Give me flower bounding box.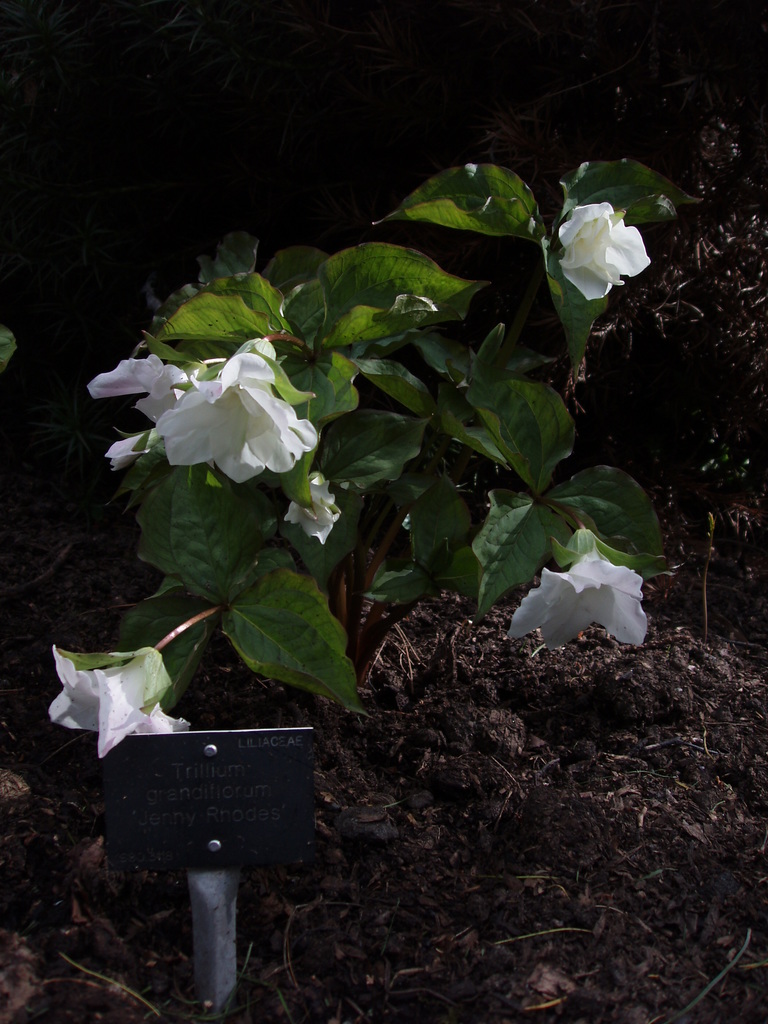
{"left": 285, "top": 473, "right": 347, "bottom": 547}.
